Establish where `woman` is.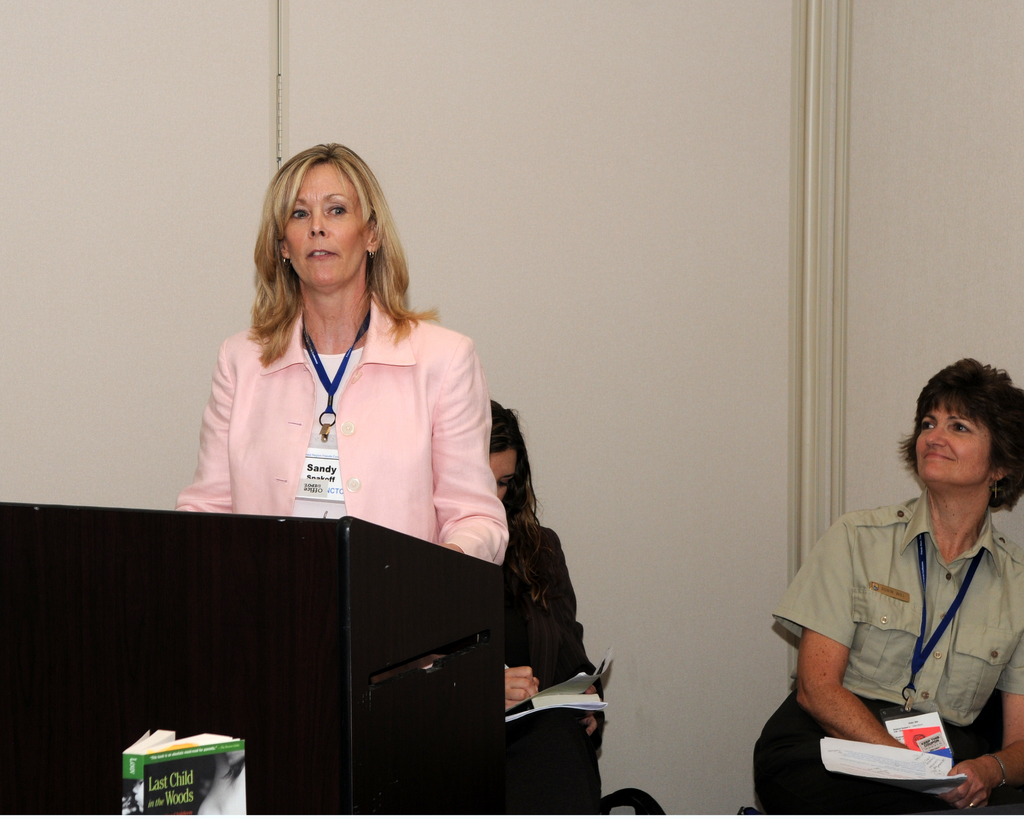
Established at (x1=479, y1=401, x2=611, y2=816).
